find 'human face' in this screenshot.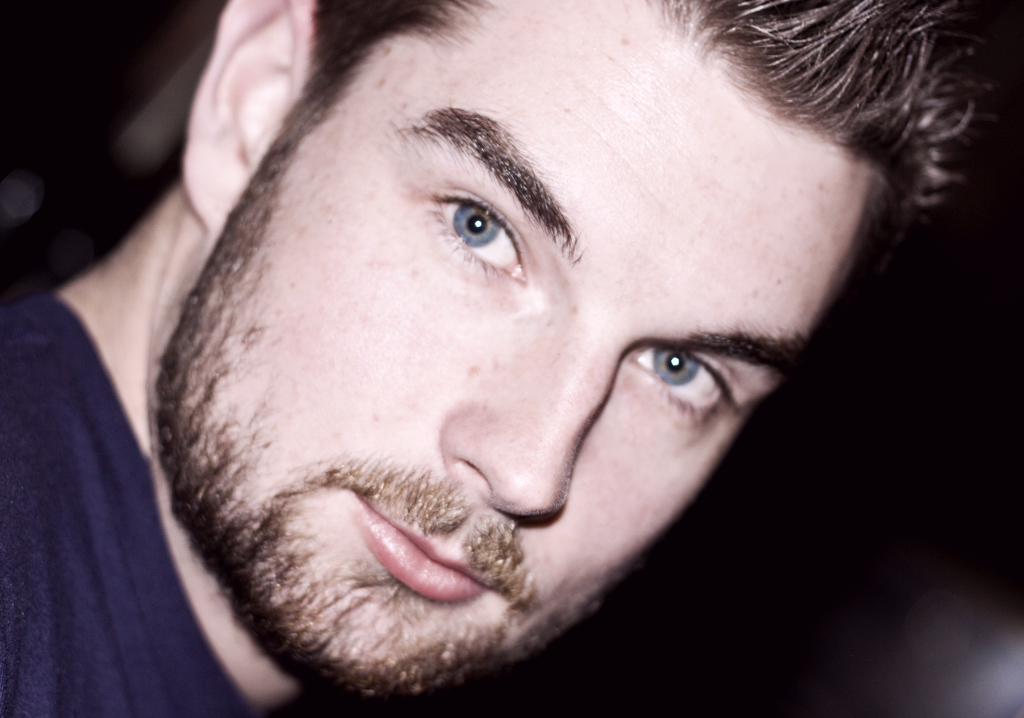
The bounding box for 'human face' is (x1=173, y1=0, x2=877, y2=698).
